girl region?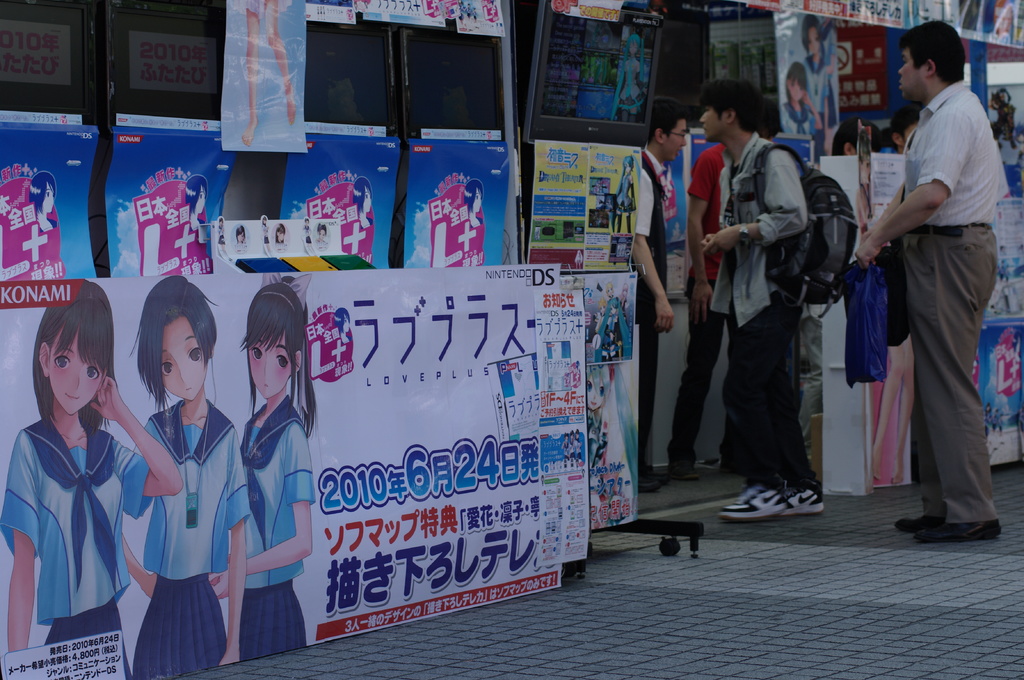
rect(836, 118, 872, 161)
